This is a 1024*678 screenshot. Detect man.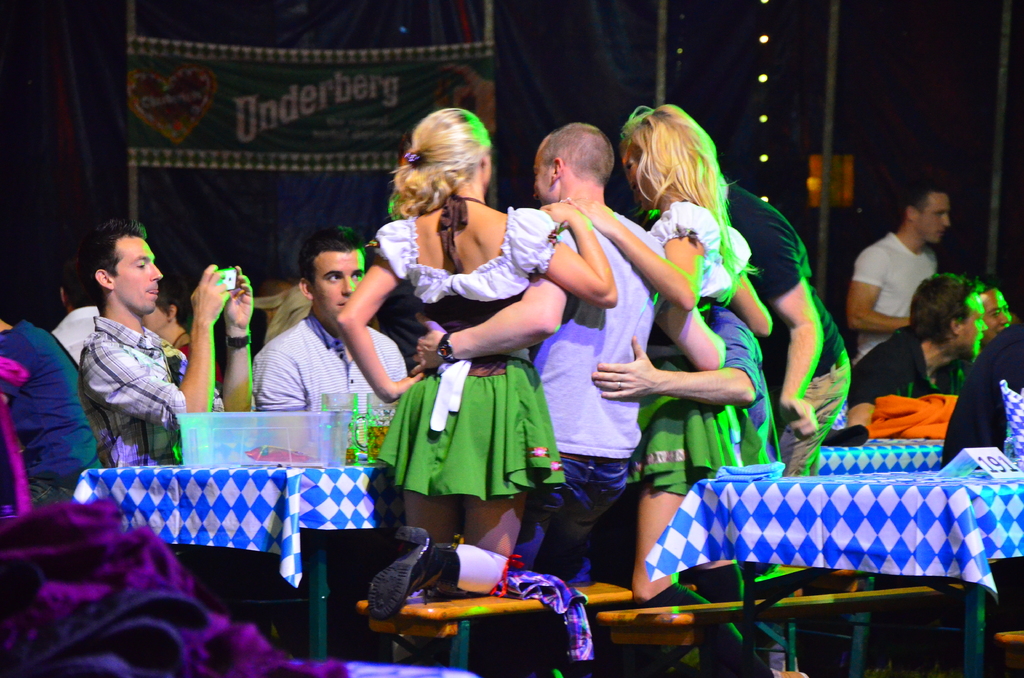
77,219,252,470.
